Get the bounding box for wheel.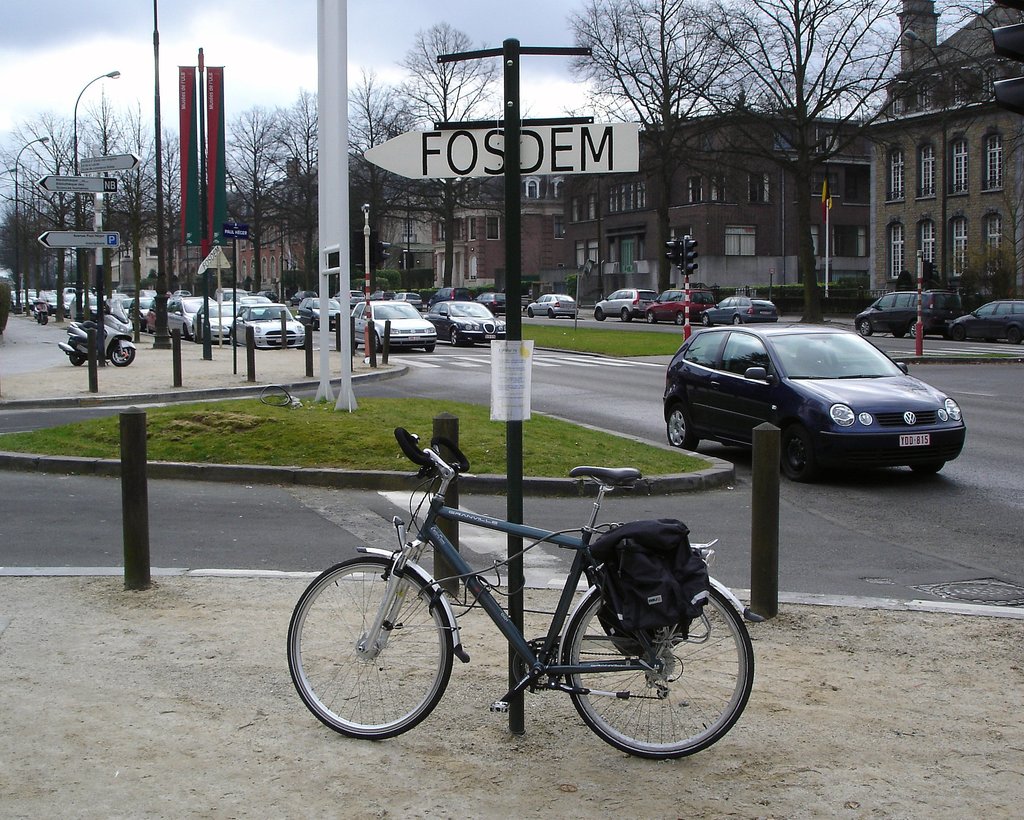
(x1=643, y1=310, x2=655, y2=321).
